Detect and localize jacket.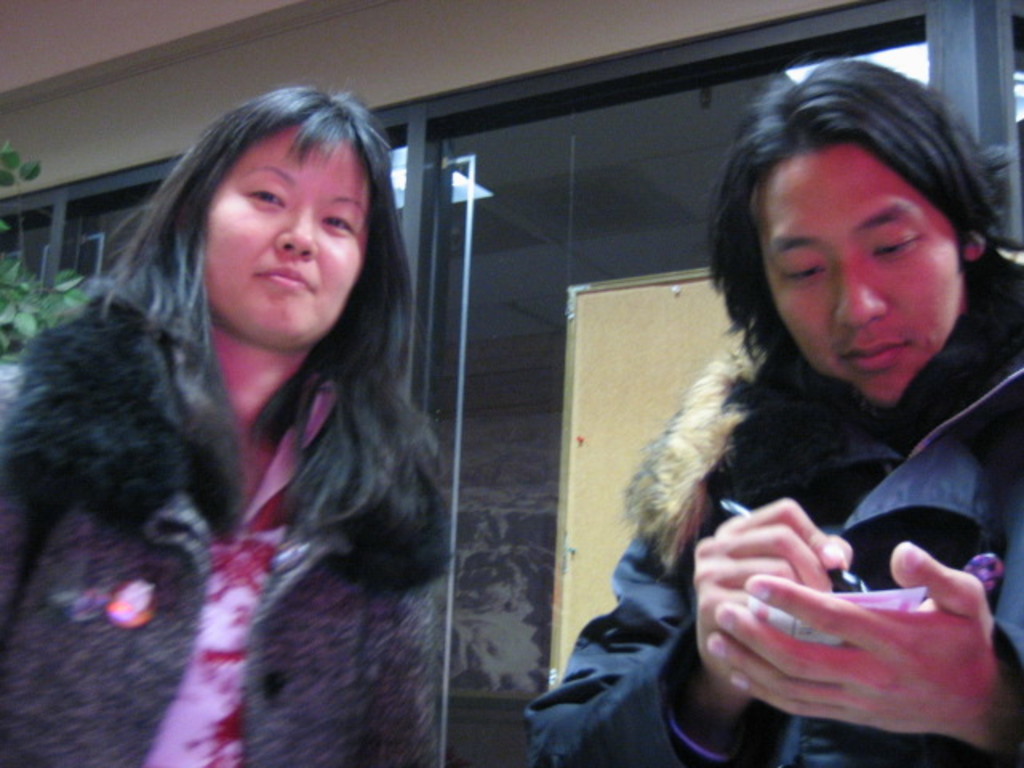
Localized at x1=555, y1=221, x2=1019, y2=763.
